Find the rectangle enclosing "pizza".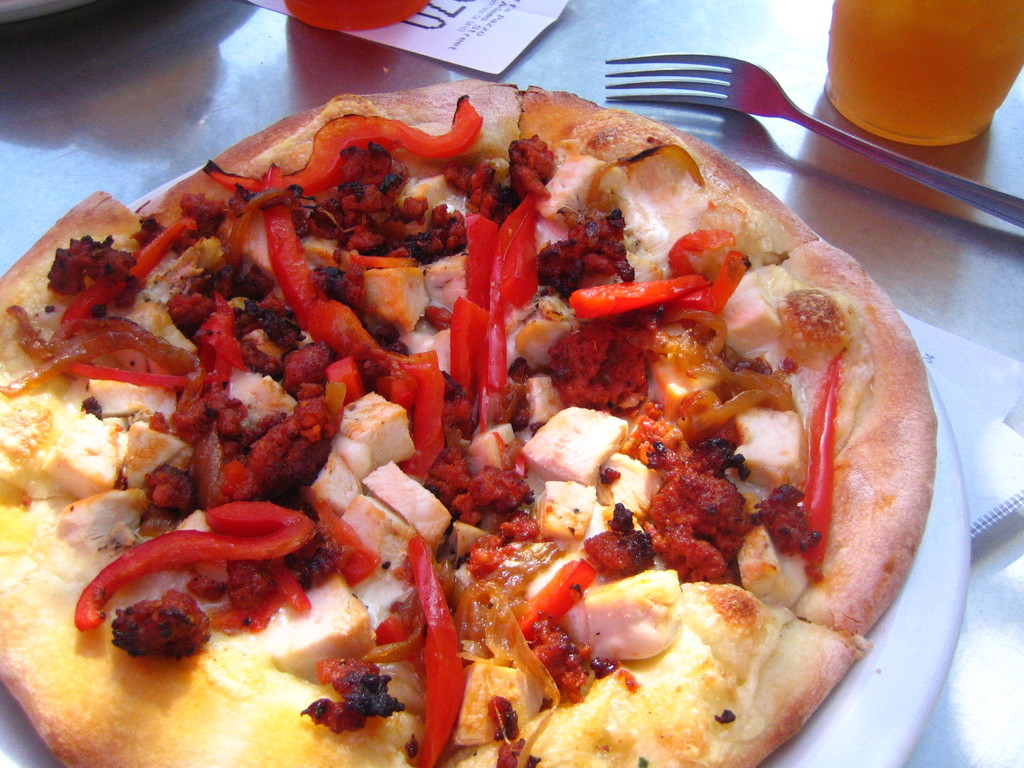
crop(505, 549, 860, 767).
